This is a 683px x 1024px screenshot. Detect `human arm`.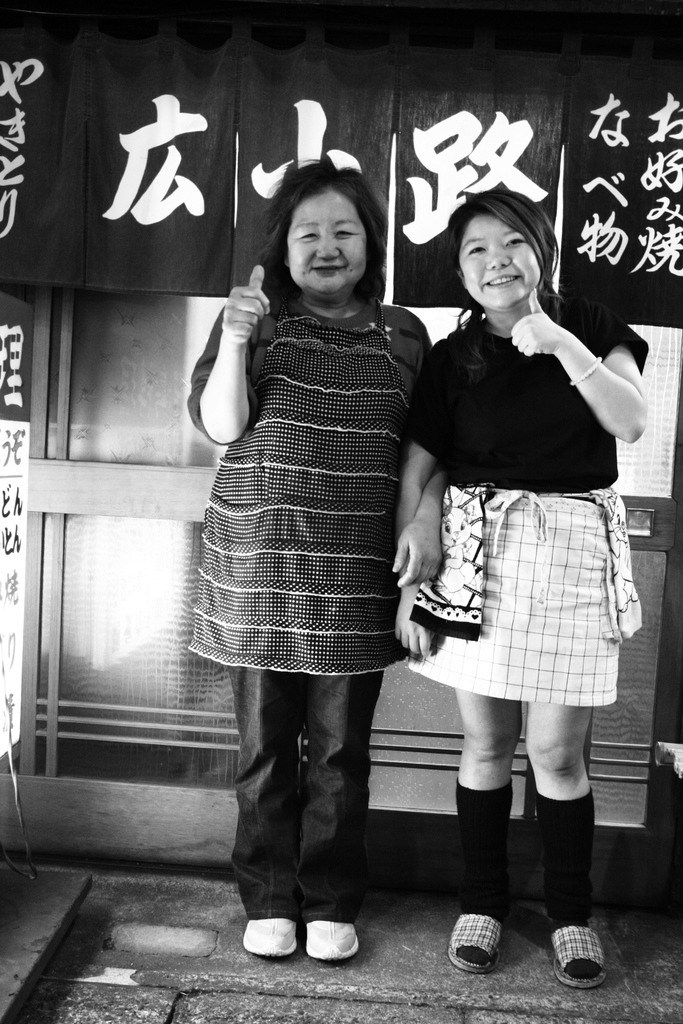
[x1=172, y1=248, x2=284, y2=456].
